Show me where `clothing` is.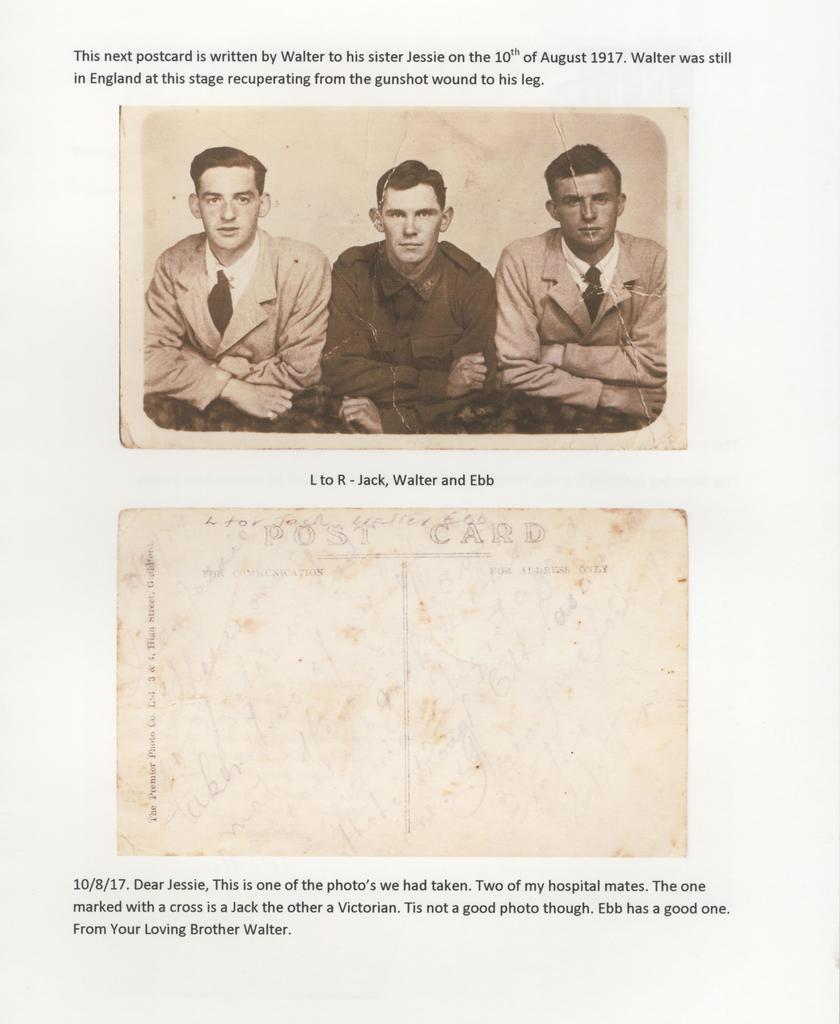
`clothing` is at box(325, 234, 515, 428).
